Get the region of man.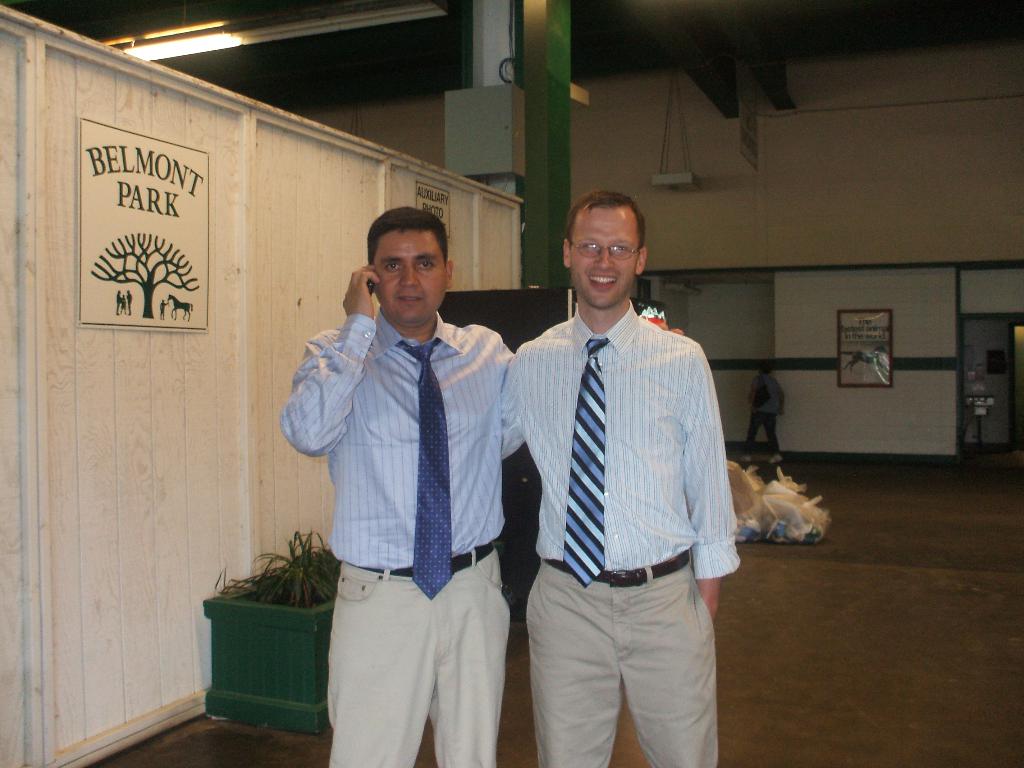
x1=278 y1=205 x2=684 y2=767.
